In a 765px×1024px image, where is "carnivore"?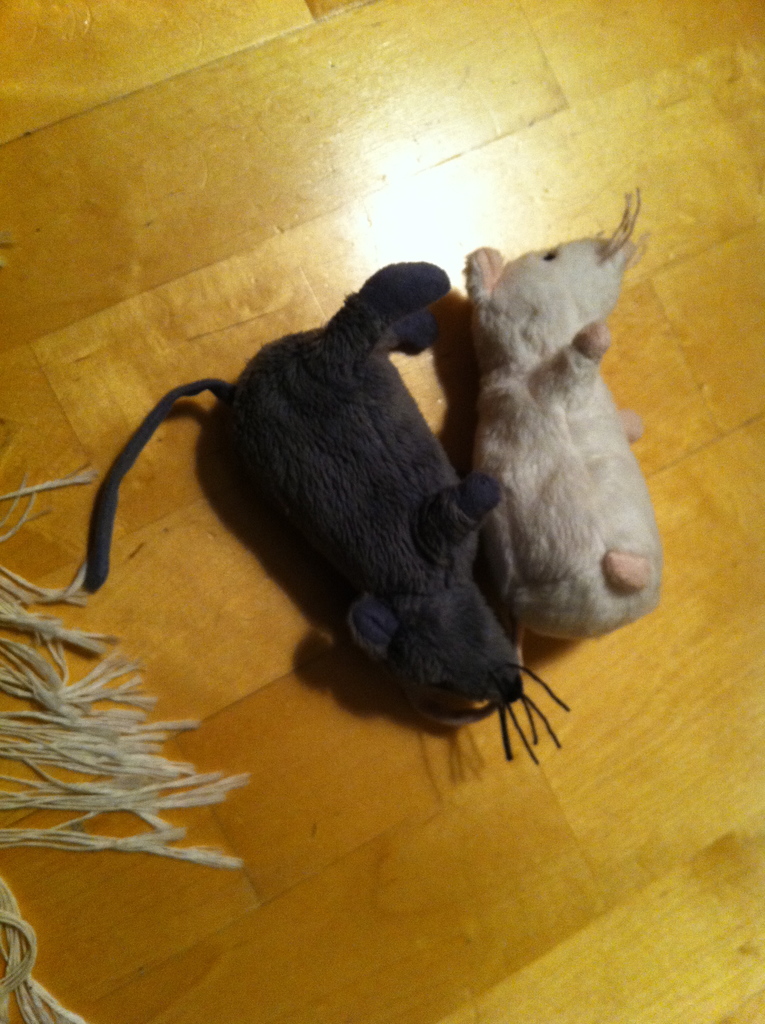
63 251 615 784.
